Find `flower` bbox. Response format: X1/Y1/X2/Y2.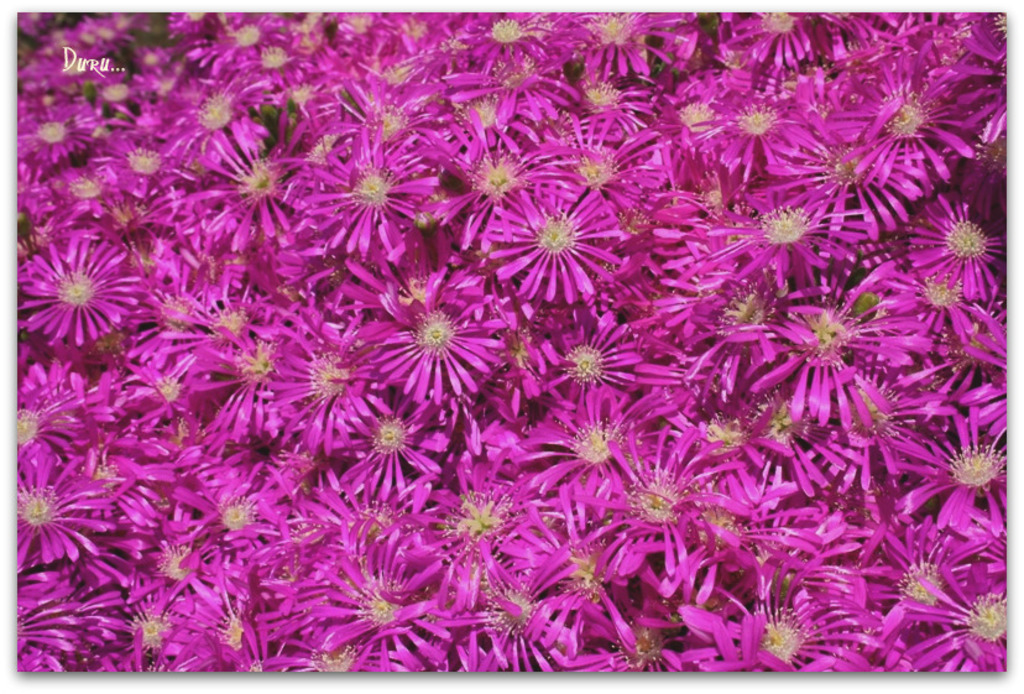
444/486/517/572.
